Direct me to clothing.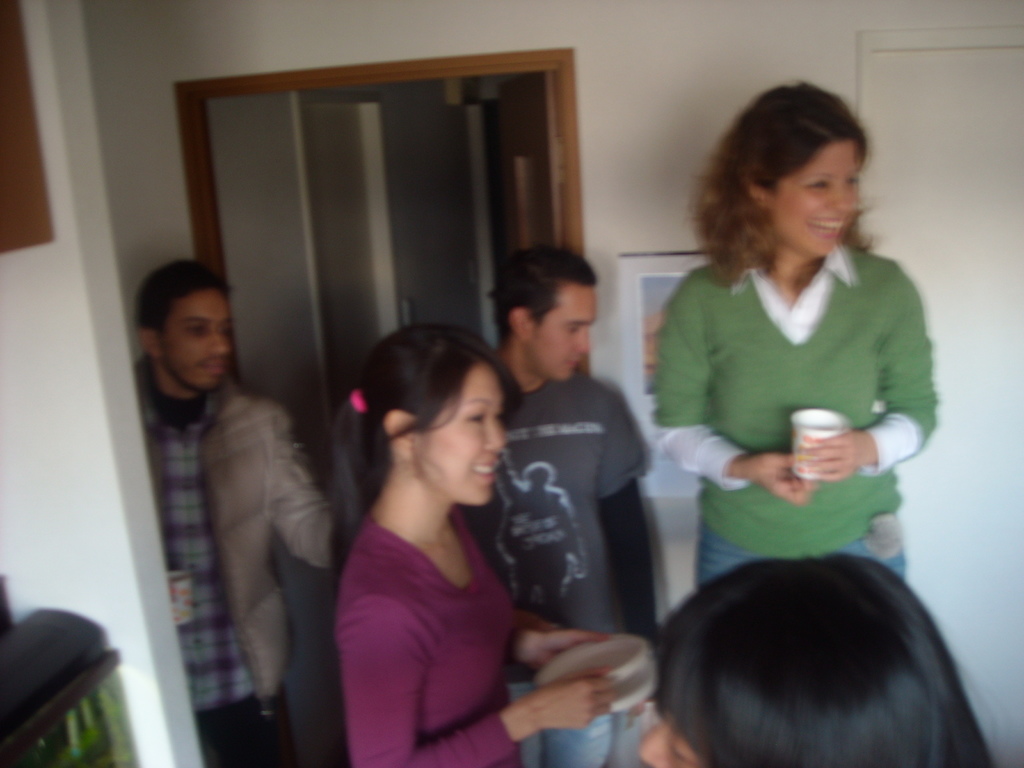
Direction: {"left": 136, "top": 358, "right": 353, "bottom": 767}.
